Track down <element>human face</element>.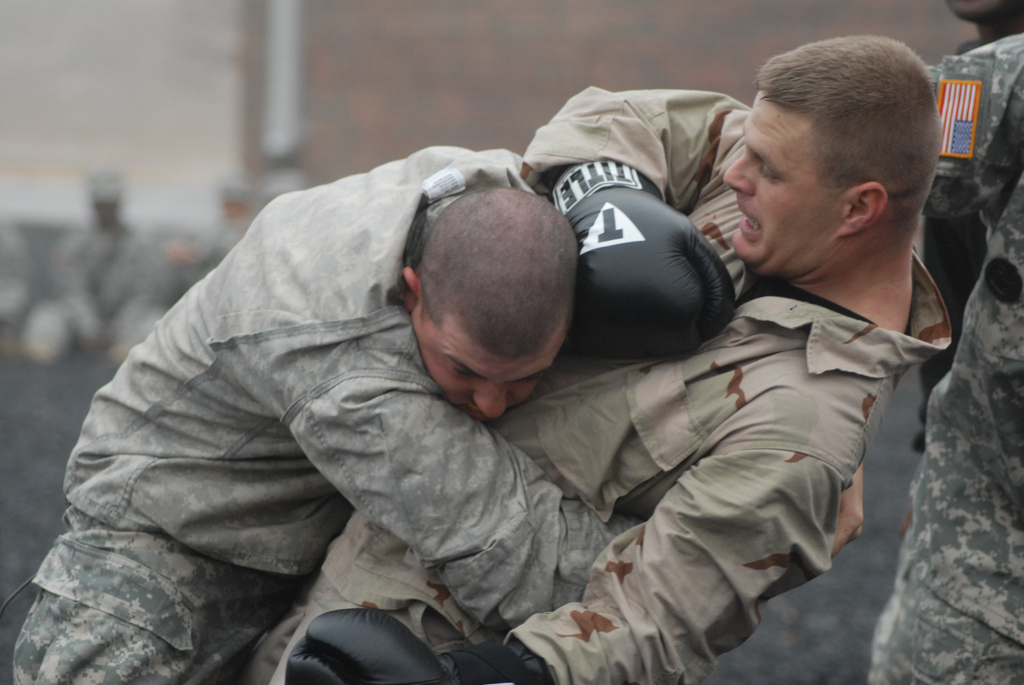
Tracked to pyautogui.locateOnScreen(412, 315, 561, 421).
